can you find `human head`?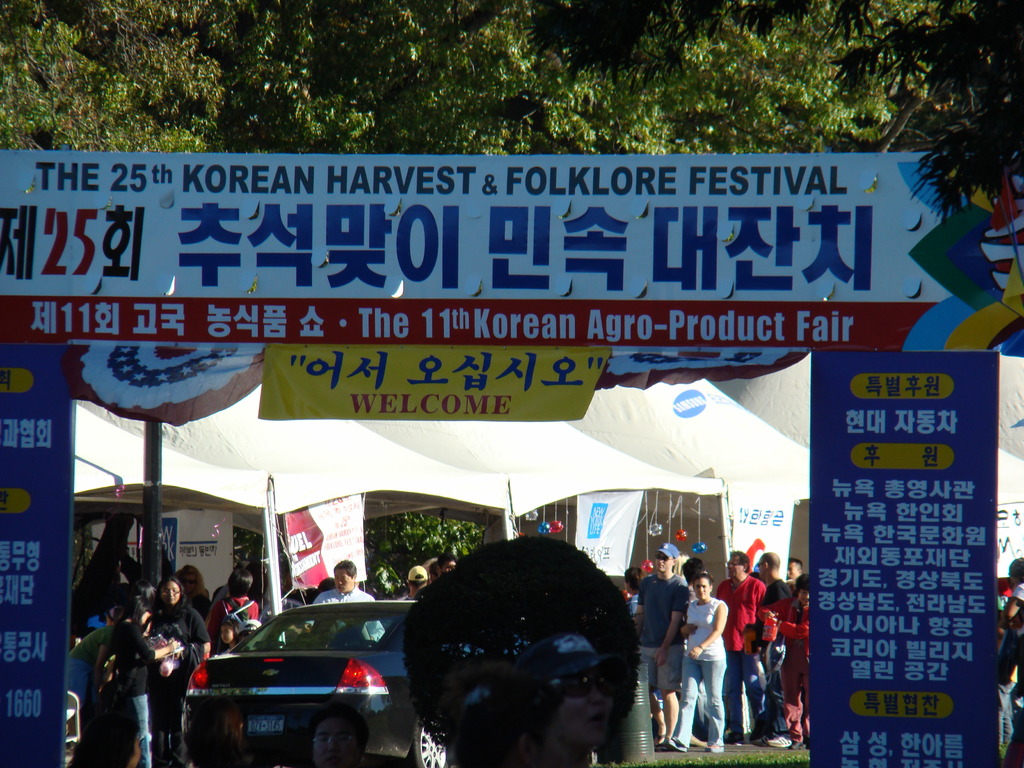
Yes, bounding box: BBox(655, 543, 677, 572).
